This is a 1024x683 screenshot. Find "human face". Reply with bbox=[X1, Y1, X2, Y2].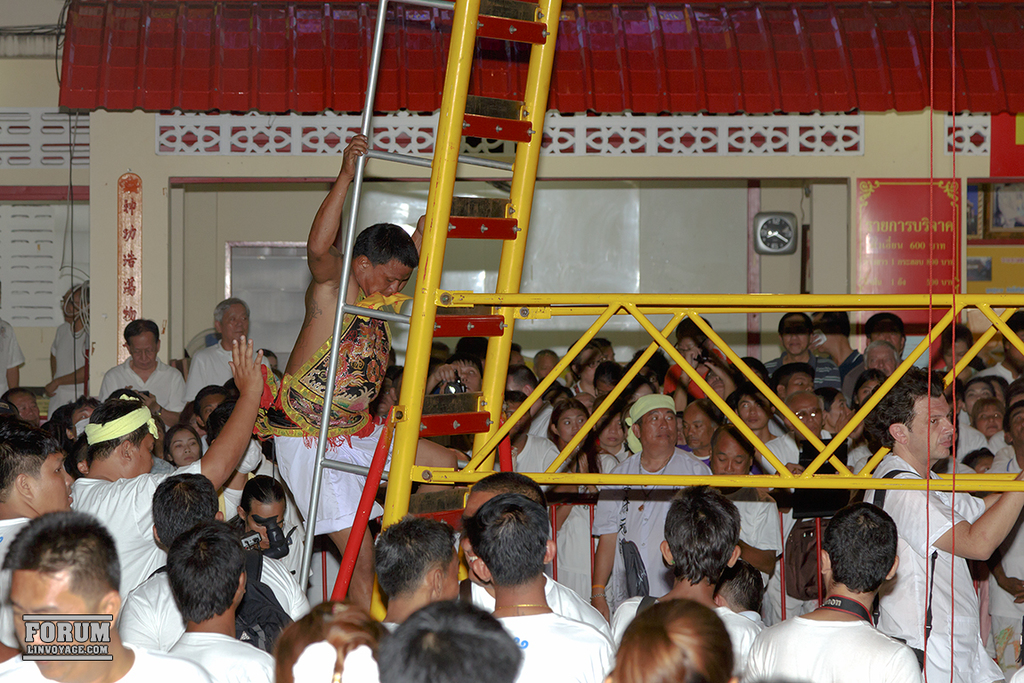
bbox=[1011, 410, 1023, 442].
